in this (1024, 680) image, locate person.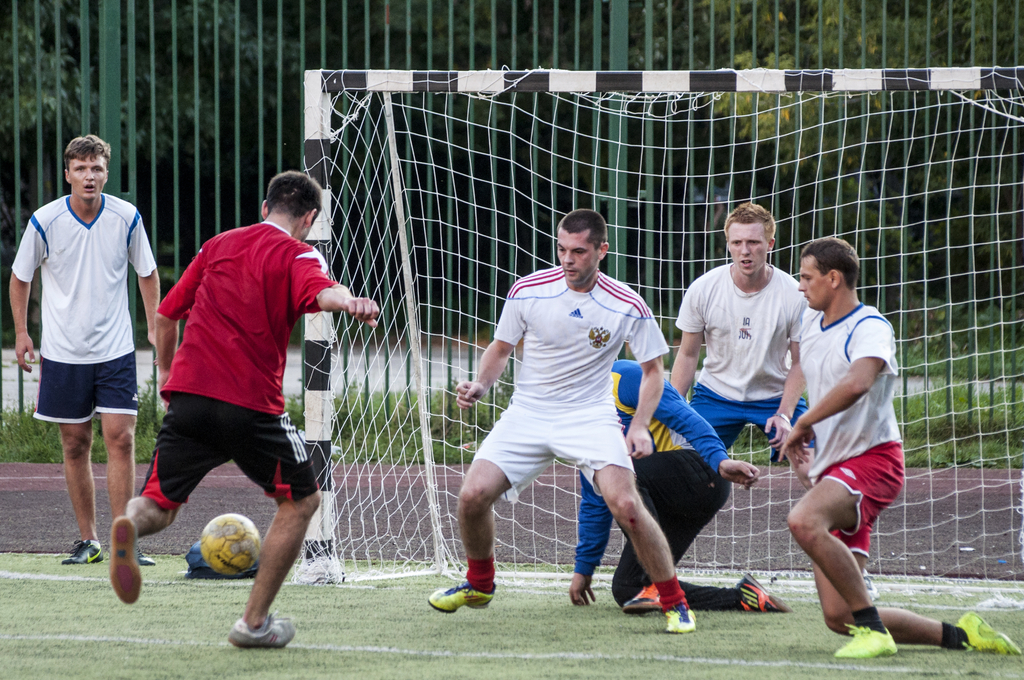
Bounding box: x1=111, y1=170, x2=380, y2=646.
